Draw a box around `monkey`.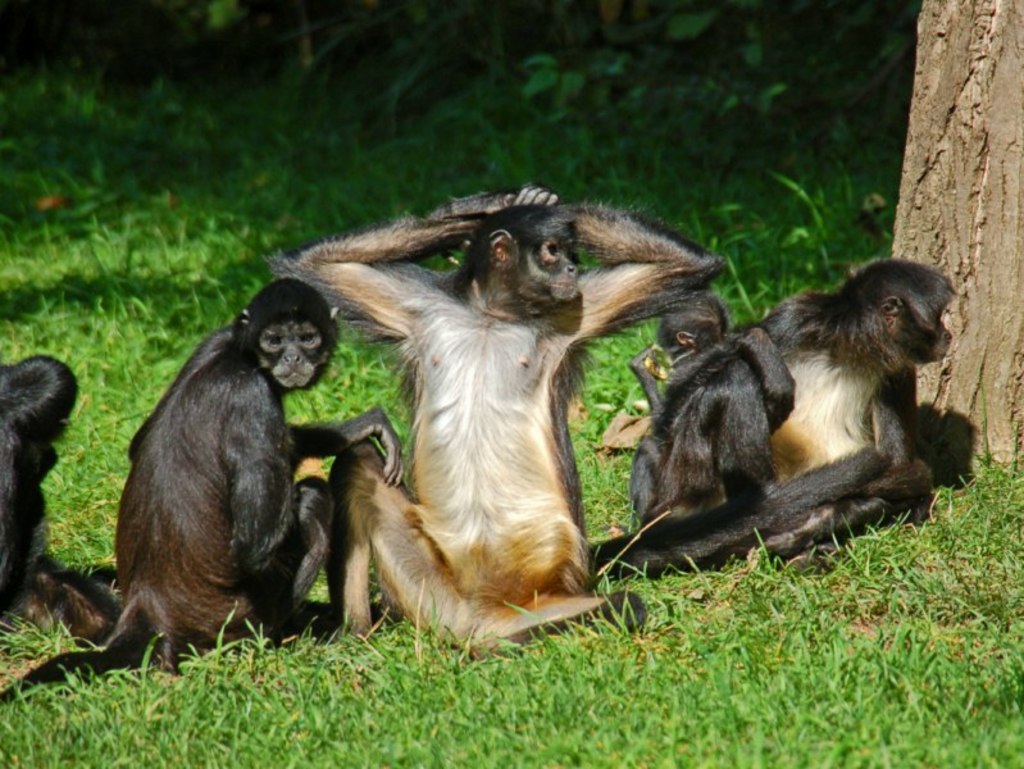
<box>241,182,692,651</box>.
